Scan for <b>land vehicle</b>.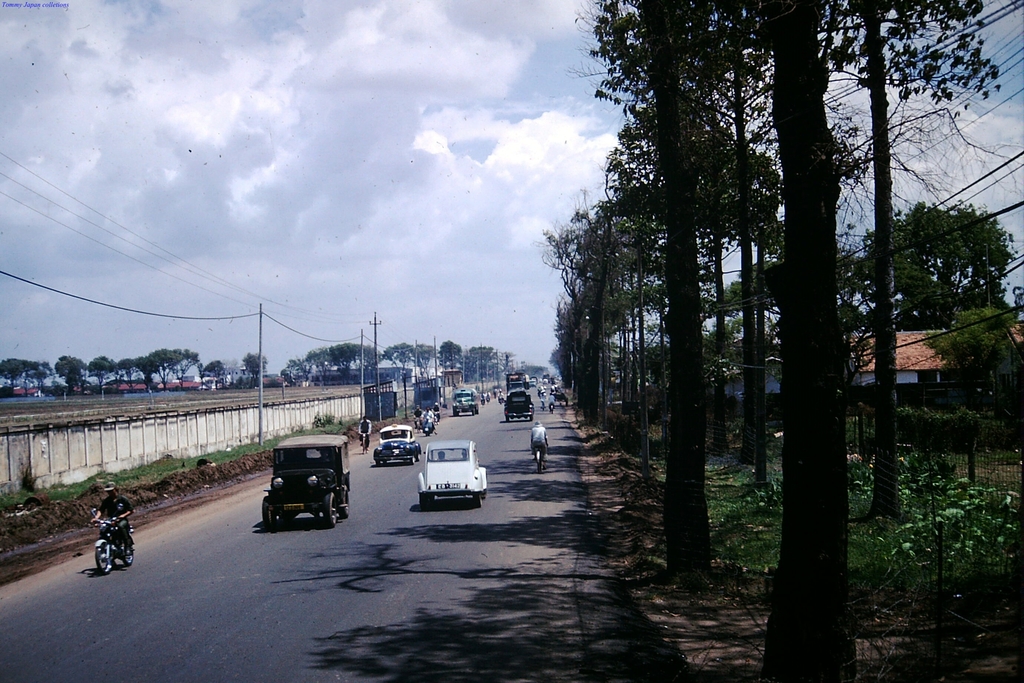
Scan result: l=413, t=440, r=489, b=513.
